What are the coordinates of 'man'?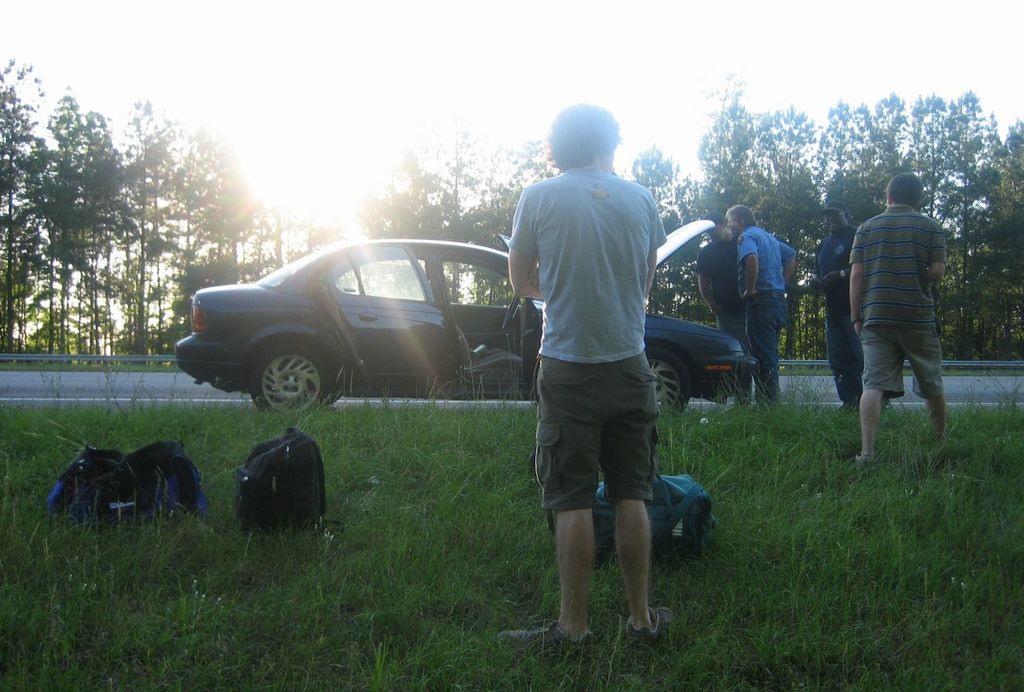
bbox(697, 211, 755, 406).
